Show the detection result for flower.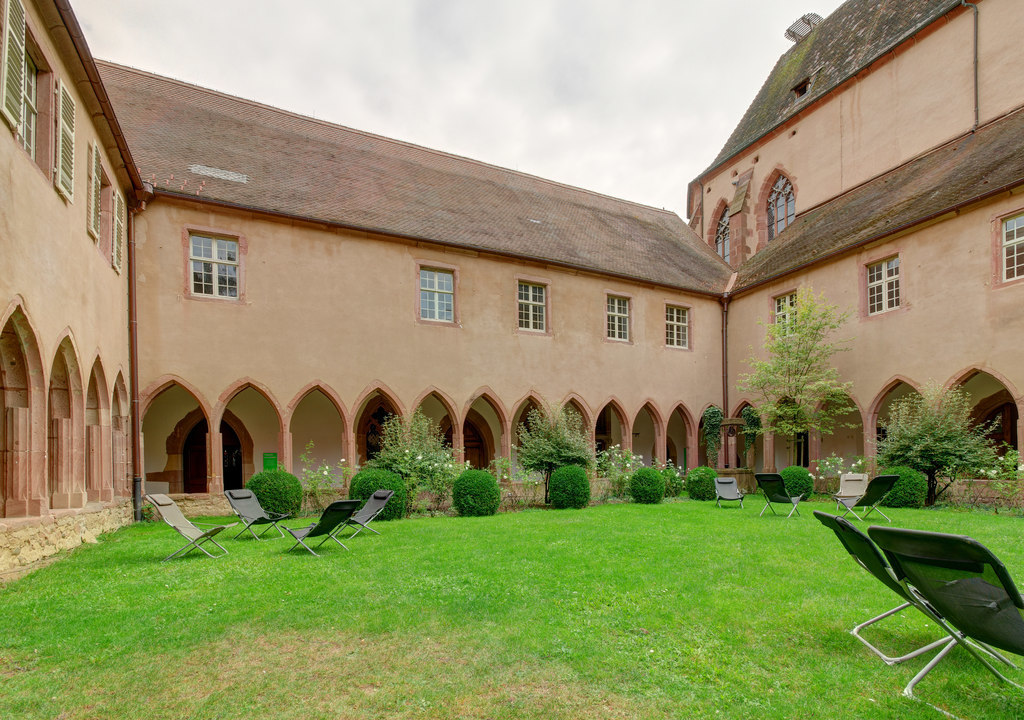
crop(320, 469, 331, 477).
